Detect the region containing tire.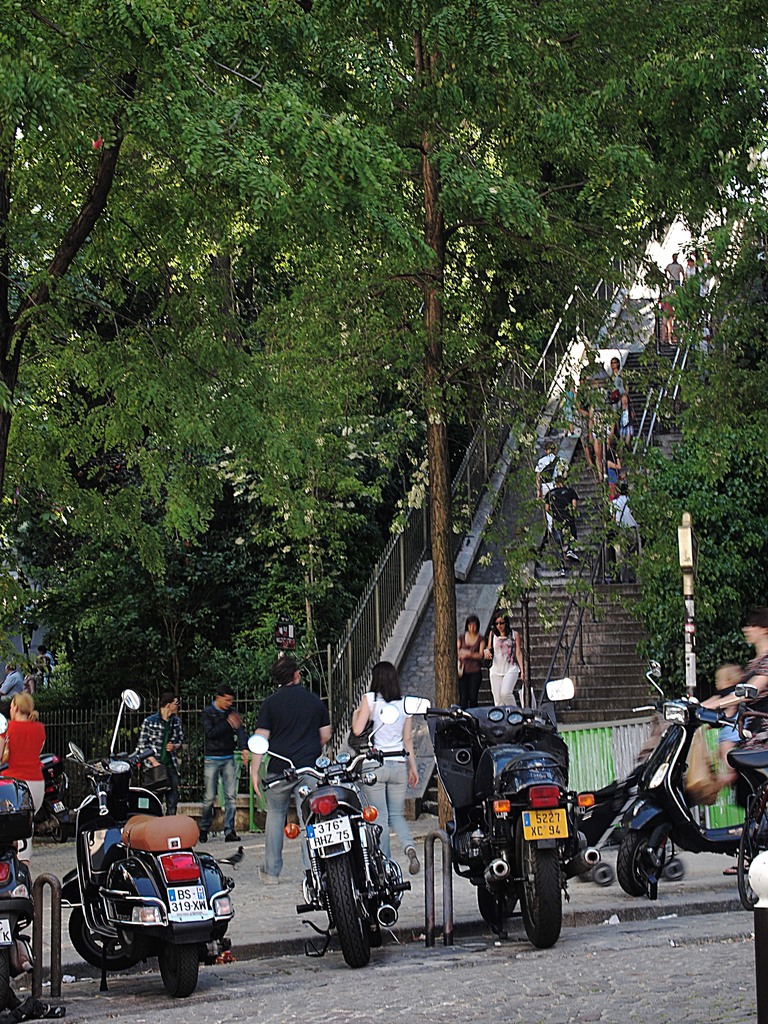
box(0, 935, 36, 1021).
